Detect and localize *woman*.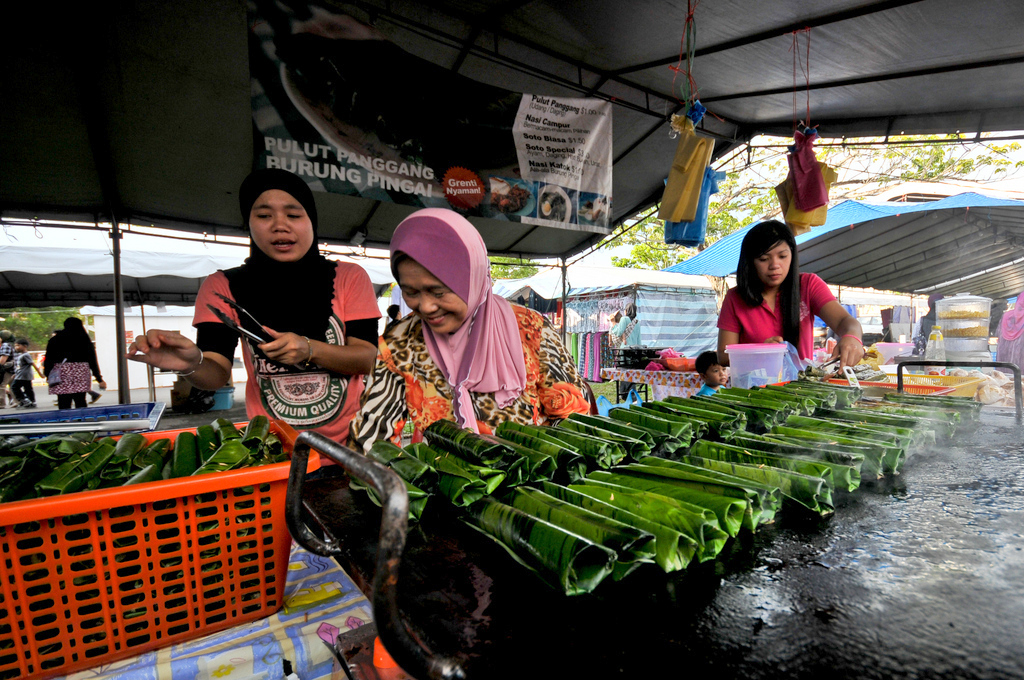
Localized at <box>717,220,847,384</box>.
